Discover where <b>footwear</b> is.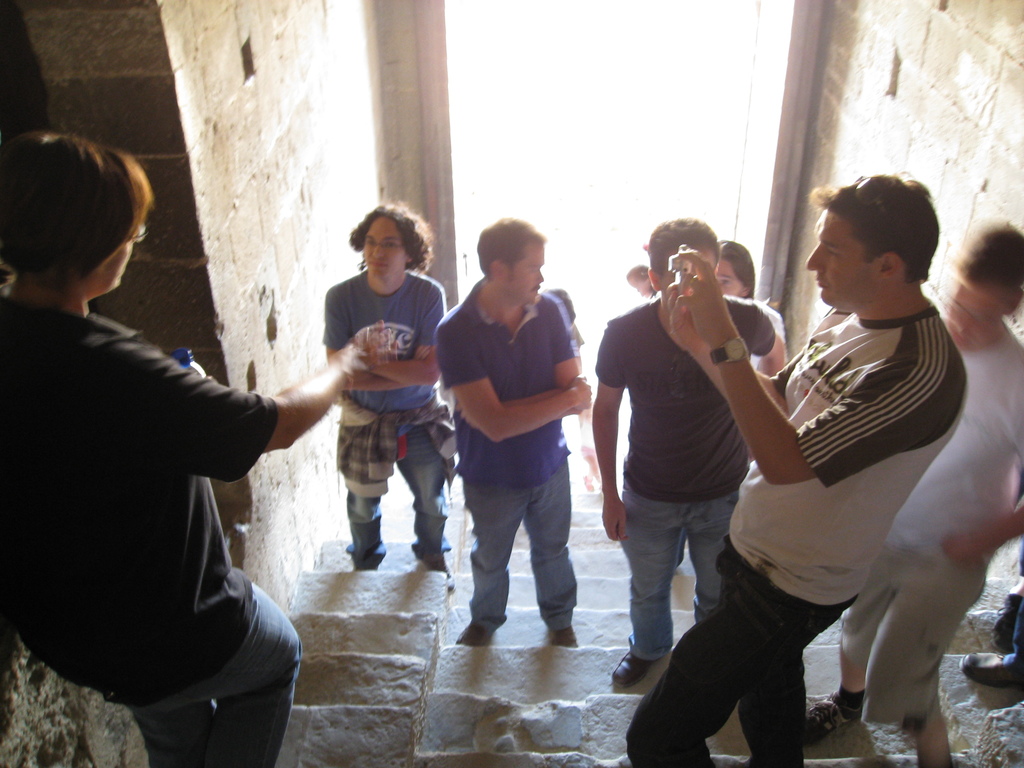
Discovered at <bbox>964, 655, 1020, 688</bbox>.
